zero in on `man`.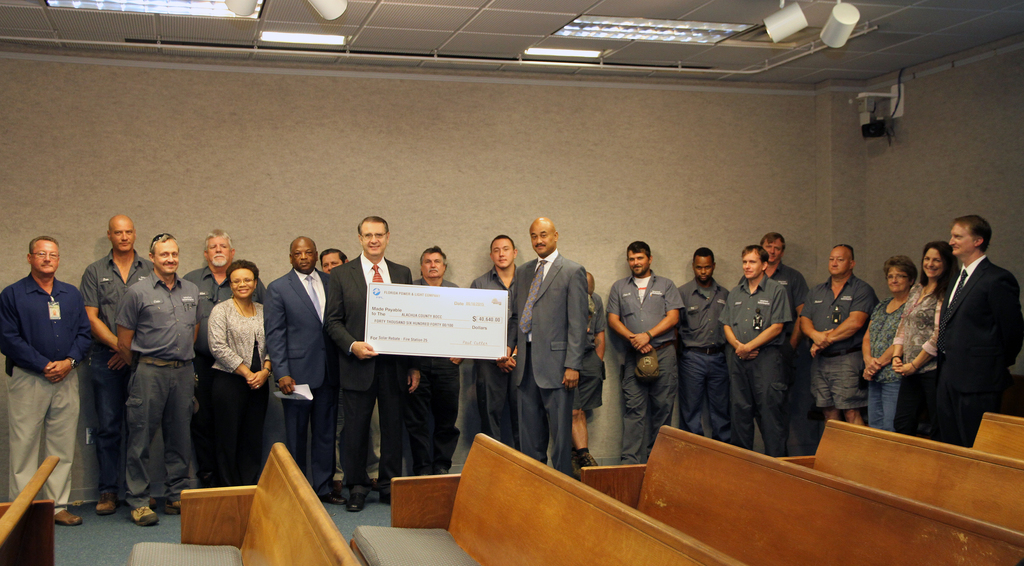
Zeroed in: BBox(4, 232, 103, 513).
